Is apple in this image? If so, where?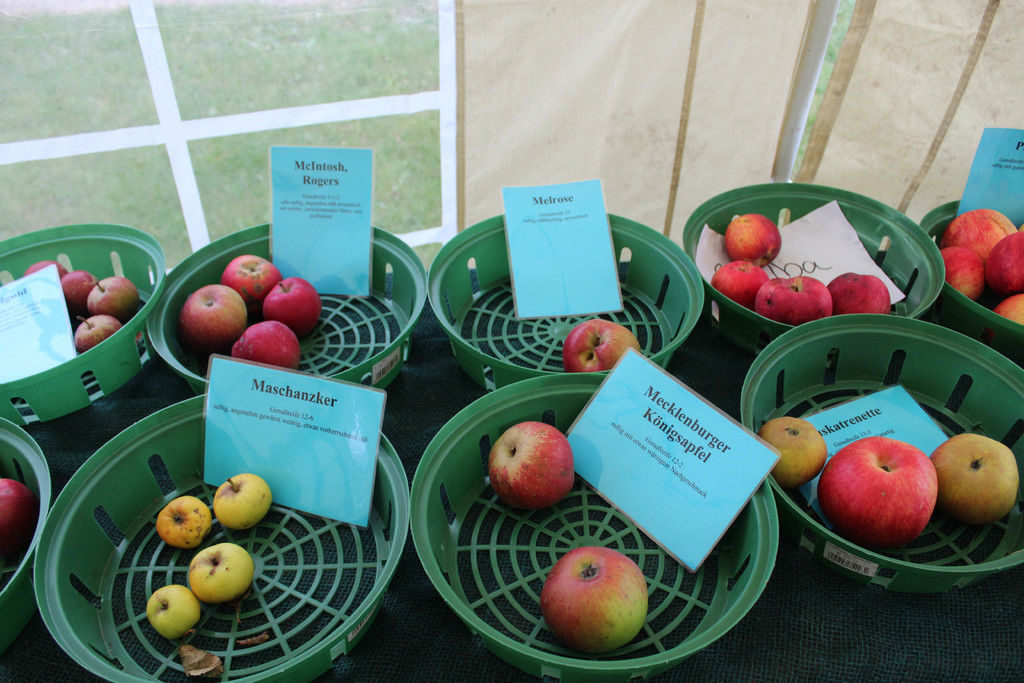
Yes, at bbox(22, 259, 71, 279).
